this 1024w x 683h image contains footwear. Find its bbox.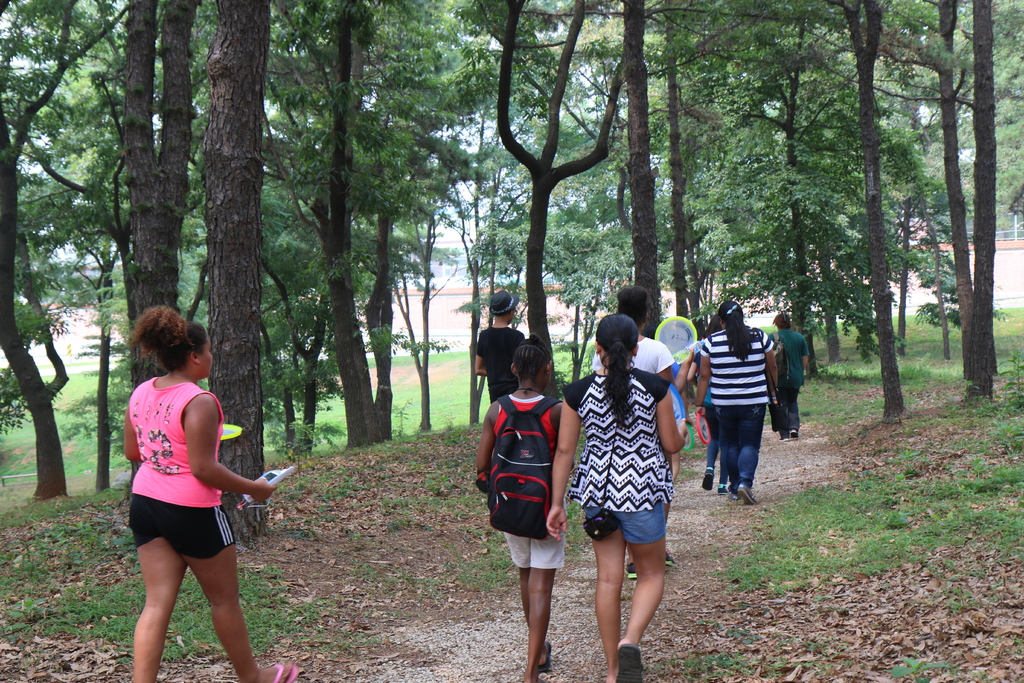
box=[736, 483, 757, 504].
